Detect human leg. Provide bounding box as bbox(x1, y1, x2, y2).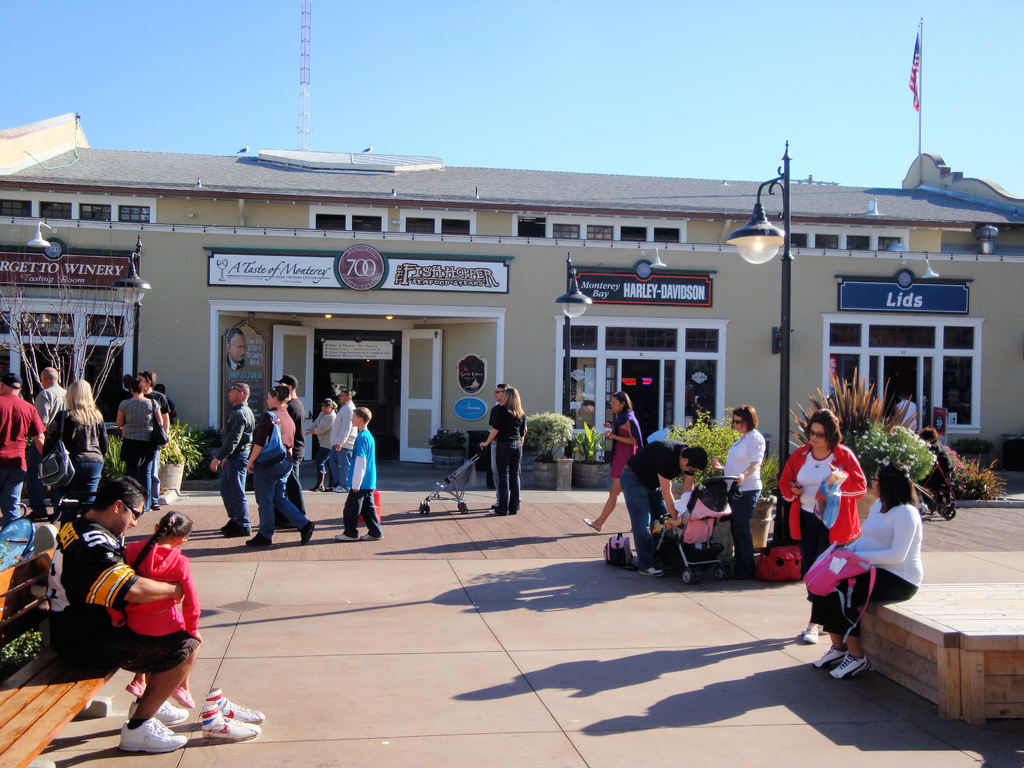
bbox(822, 566, 916, 678).
